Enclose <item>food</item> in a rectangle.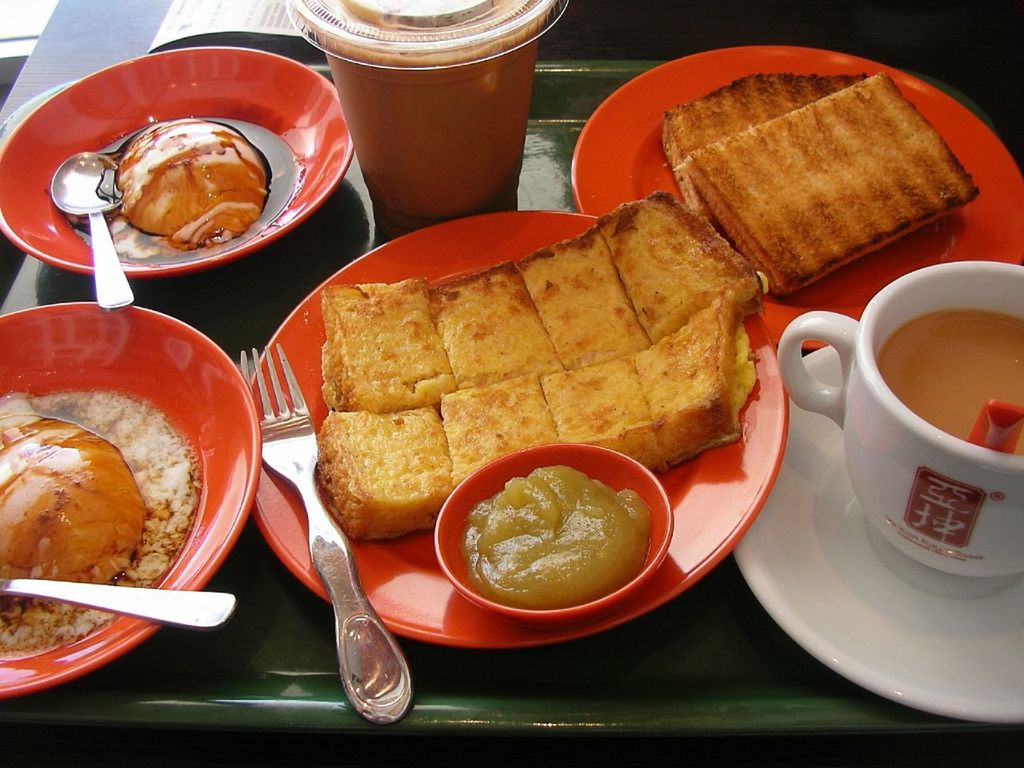
Rect(0, 389, 202, 662).
